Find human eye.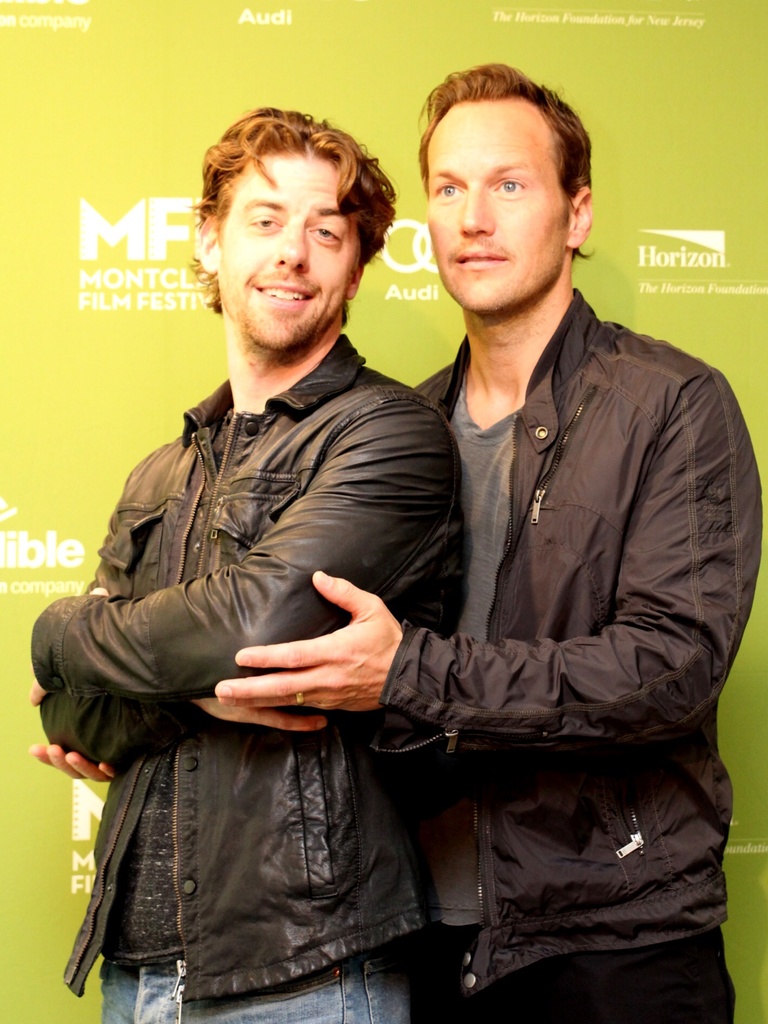
(left=432, top=178, right=465, bottom=203).
